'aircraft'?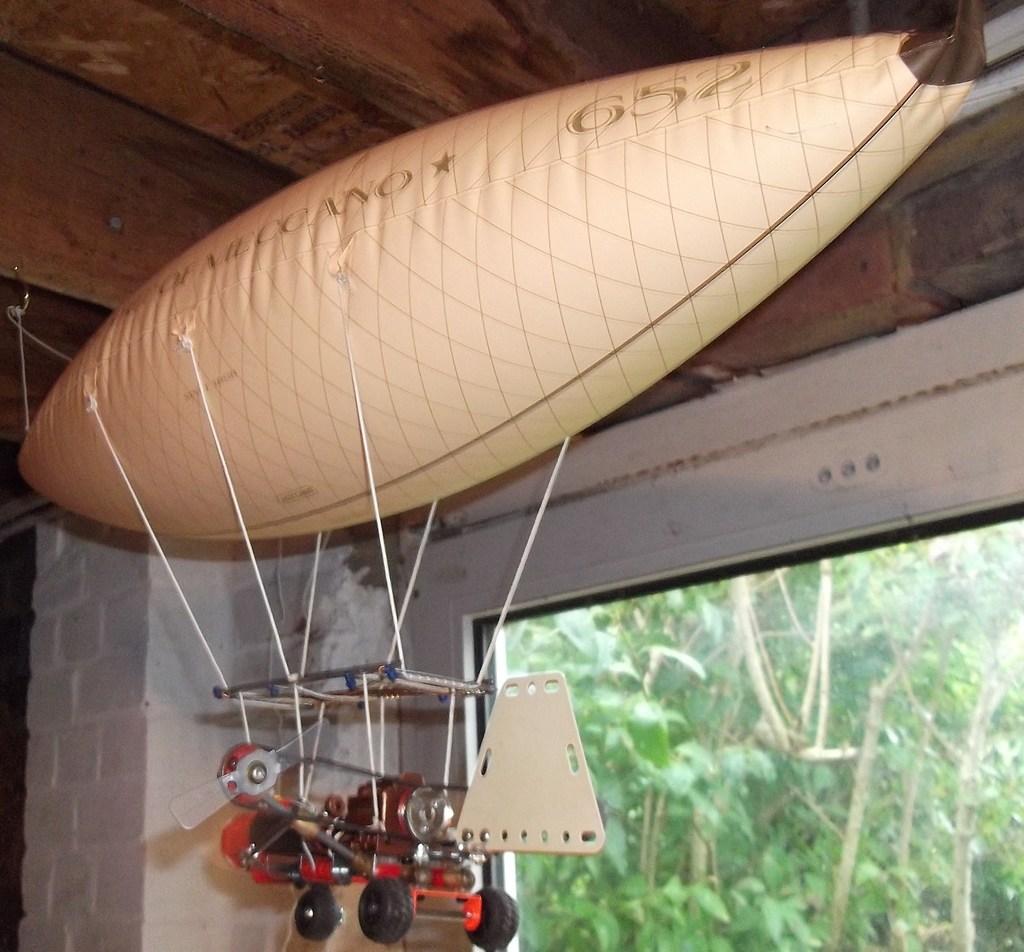
{"left": 0, "top": 42, "right": 1023, "bottom": 939}
